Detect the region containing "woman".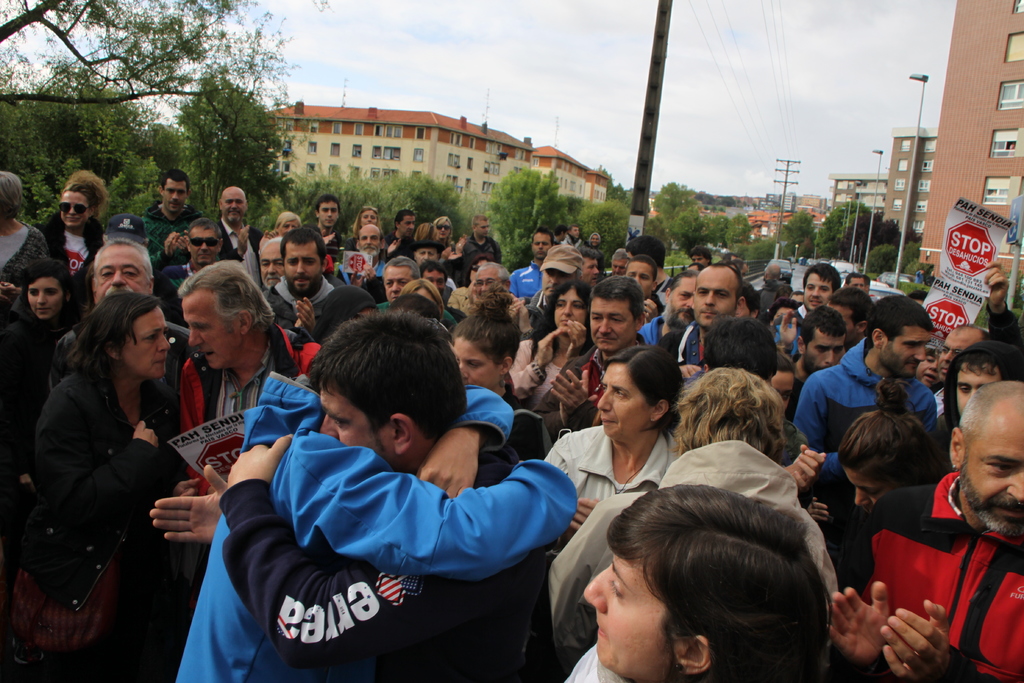
<region>25, 259, 206, 677</region>.
